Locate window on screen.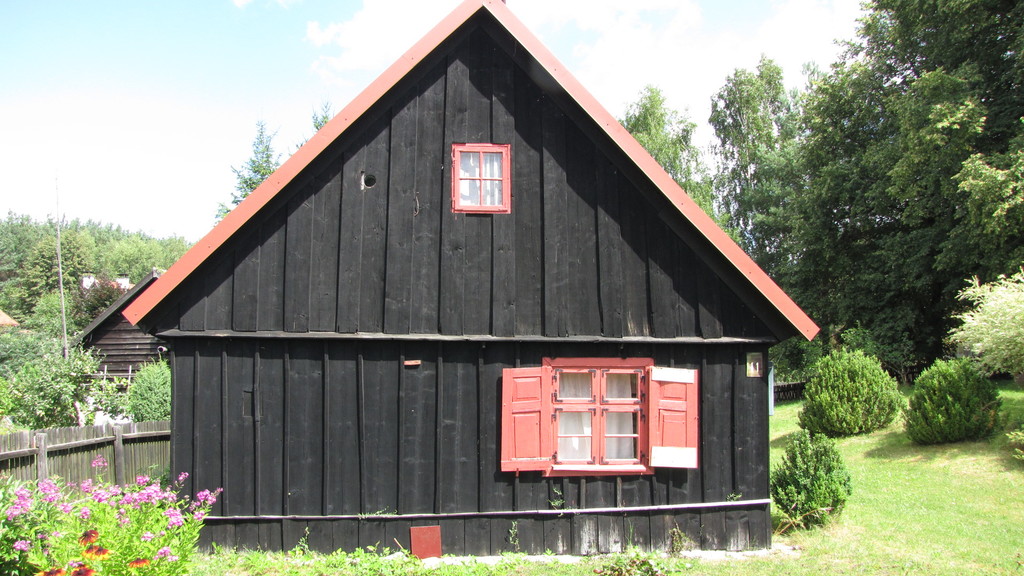
On screen at x1=458 y1=146 x2=505 y2=204.
